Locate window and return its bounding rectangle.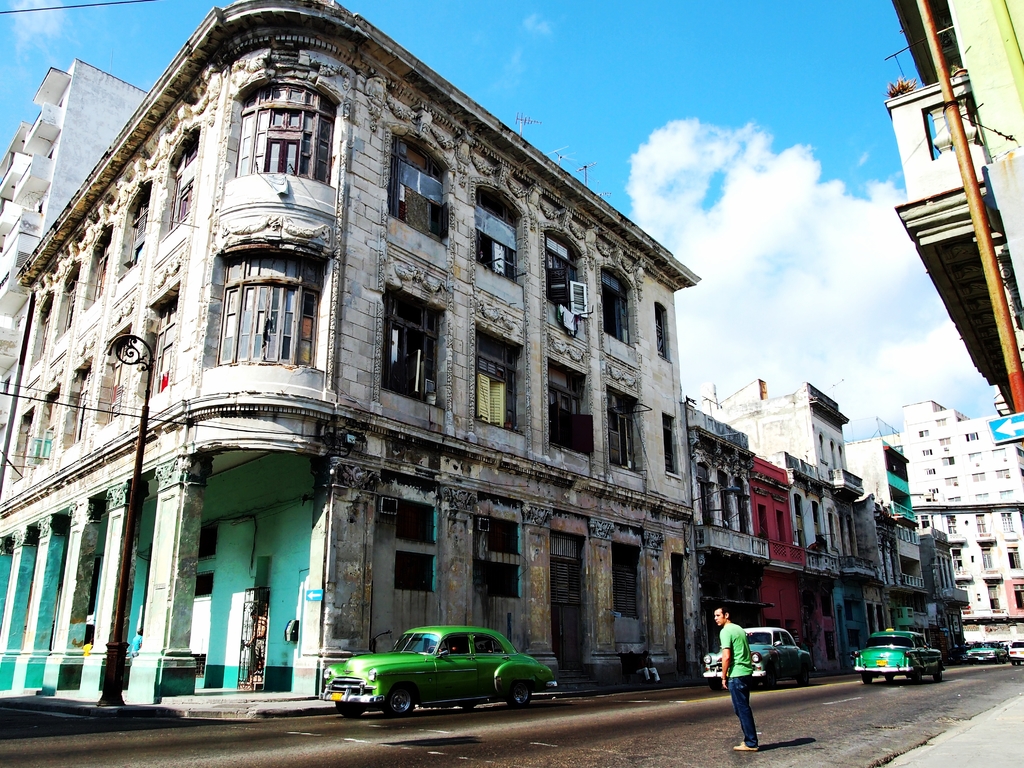
945 498 962 503.
